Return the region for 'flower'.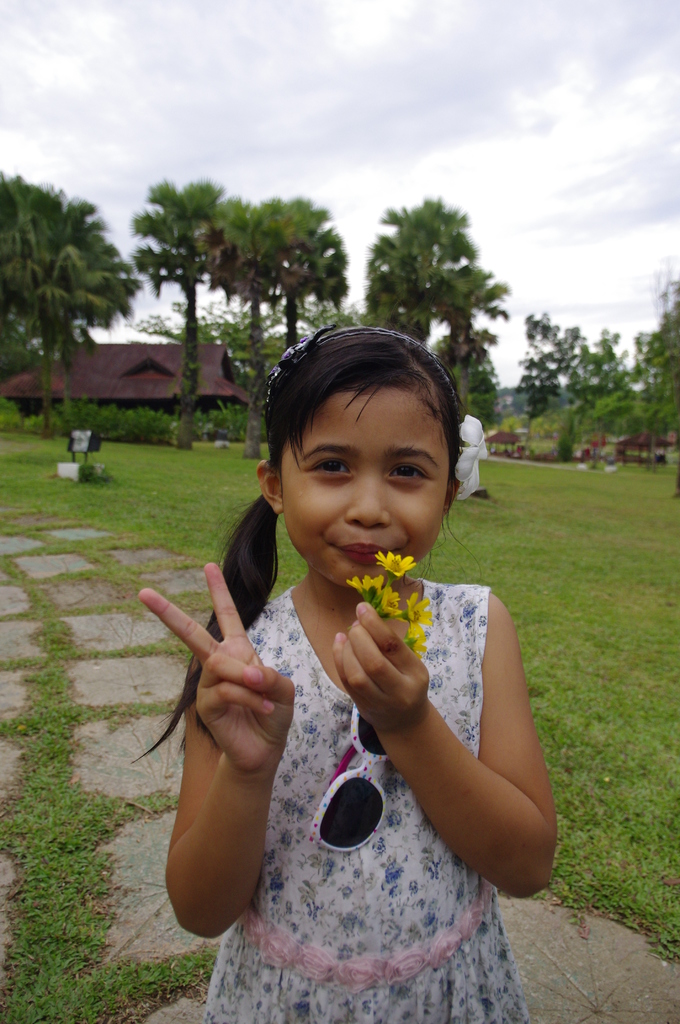
l=342, t=577, r=375, b=594.
